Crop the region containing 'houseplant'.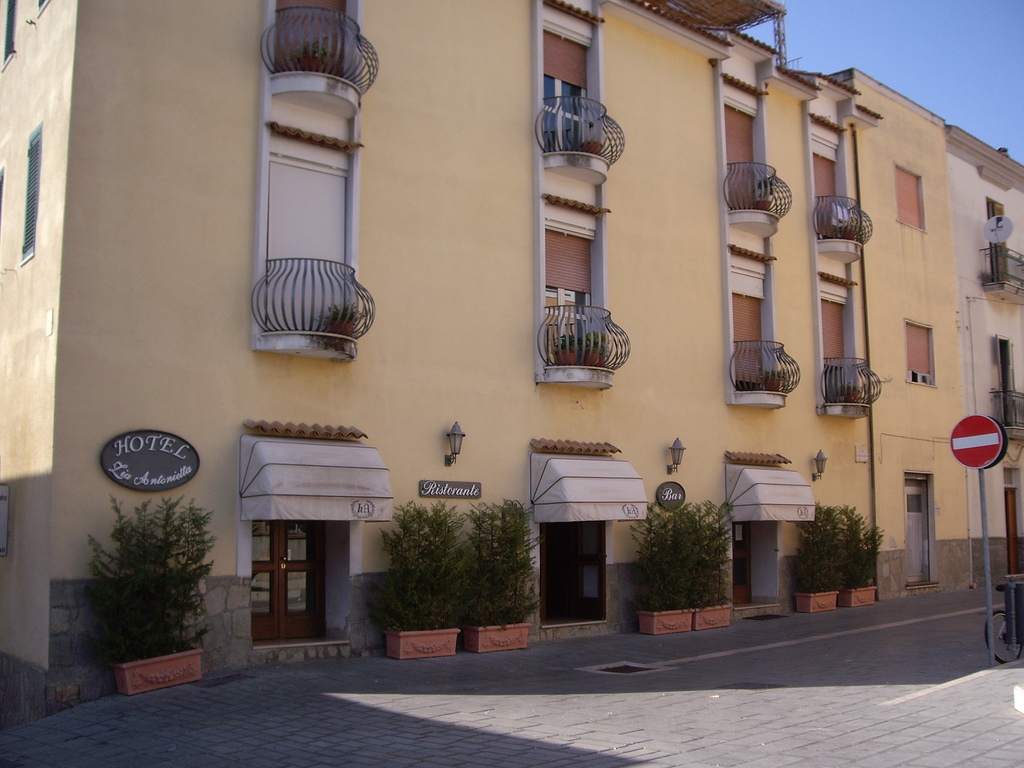
Crop region: [627,498,716,637].
